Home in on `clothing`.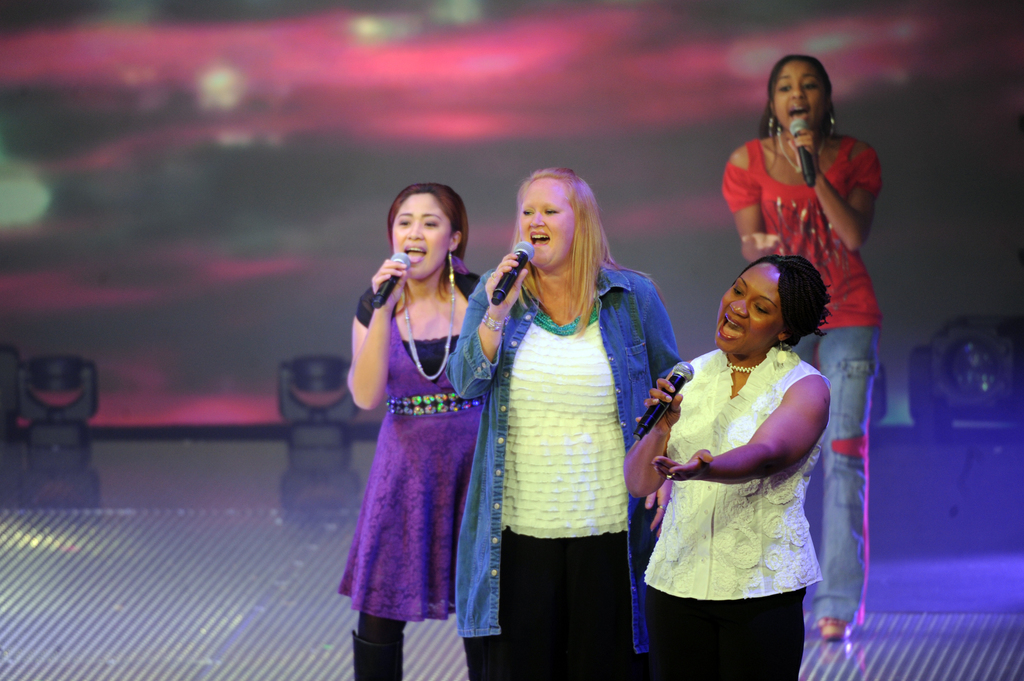
Homed in at x1=723, y1=140, x2=883, y2=625.
